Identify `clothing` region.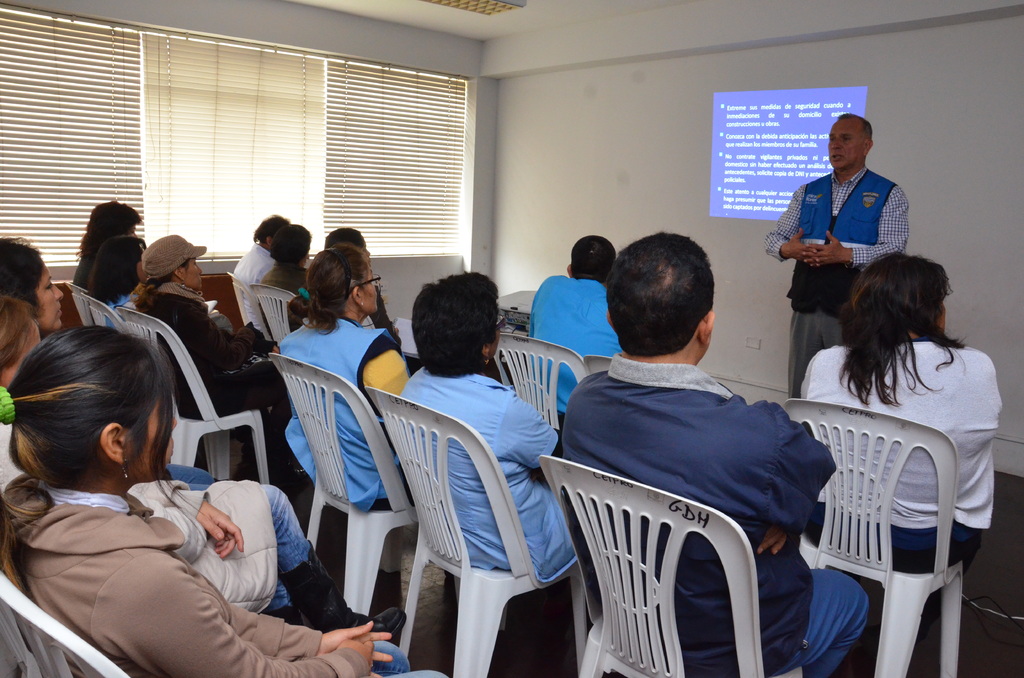
Region: bbox(134, 232, 295, 487).
